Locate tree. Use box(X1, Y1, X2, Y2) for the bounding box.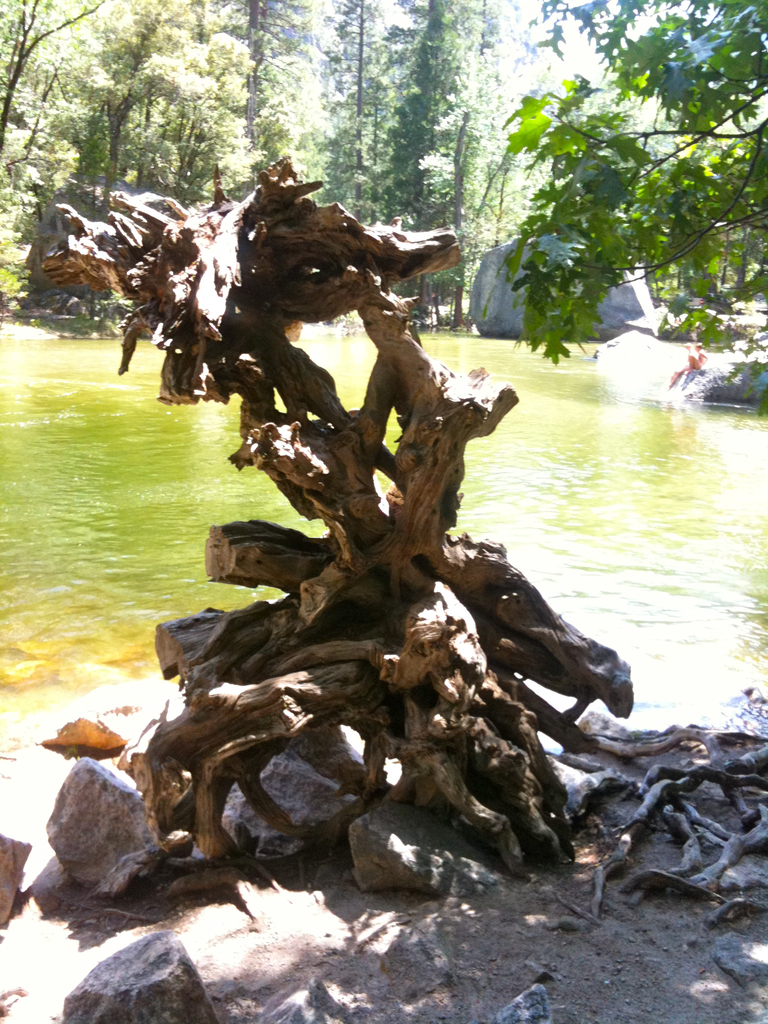
box(317, 0, 401, 218).
